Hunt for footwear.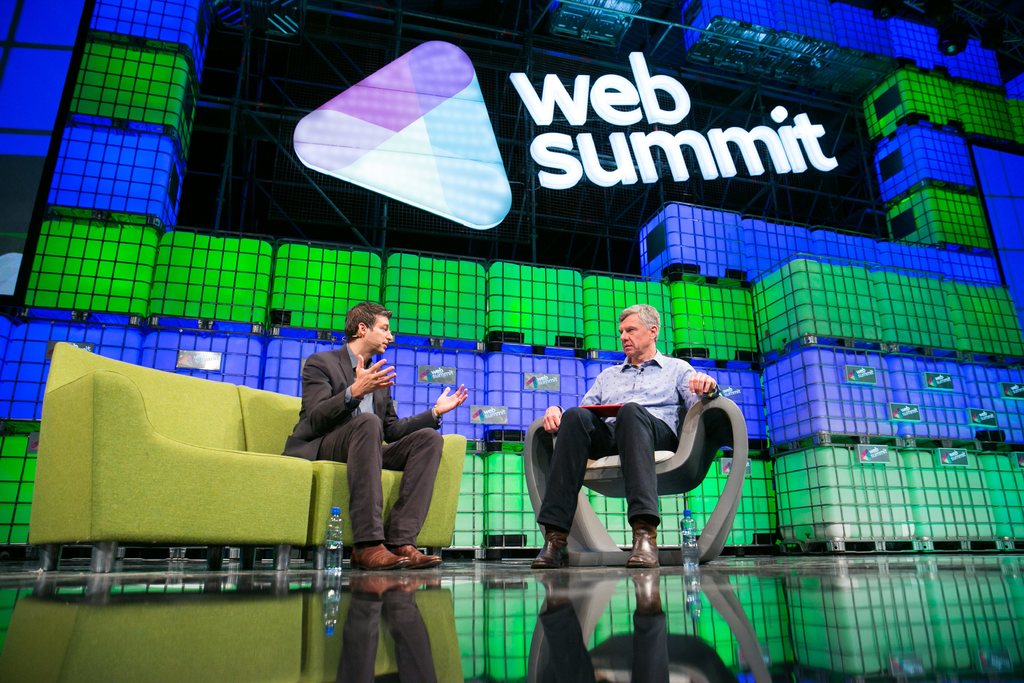
Hunted down at <box>628,516,664,572</box>.
